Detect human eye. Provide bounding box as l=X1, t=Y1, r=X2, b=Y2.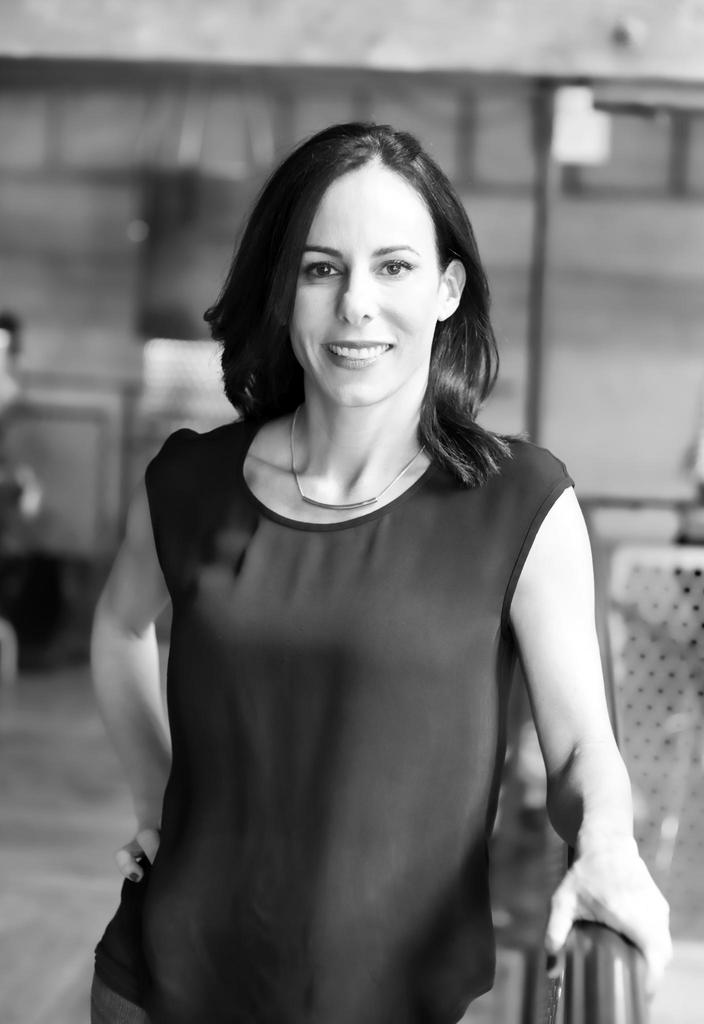
l=377, t=260, r=413, b=279.
